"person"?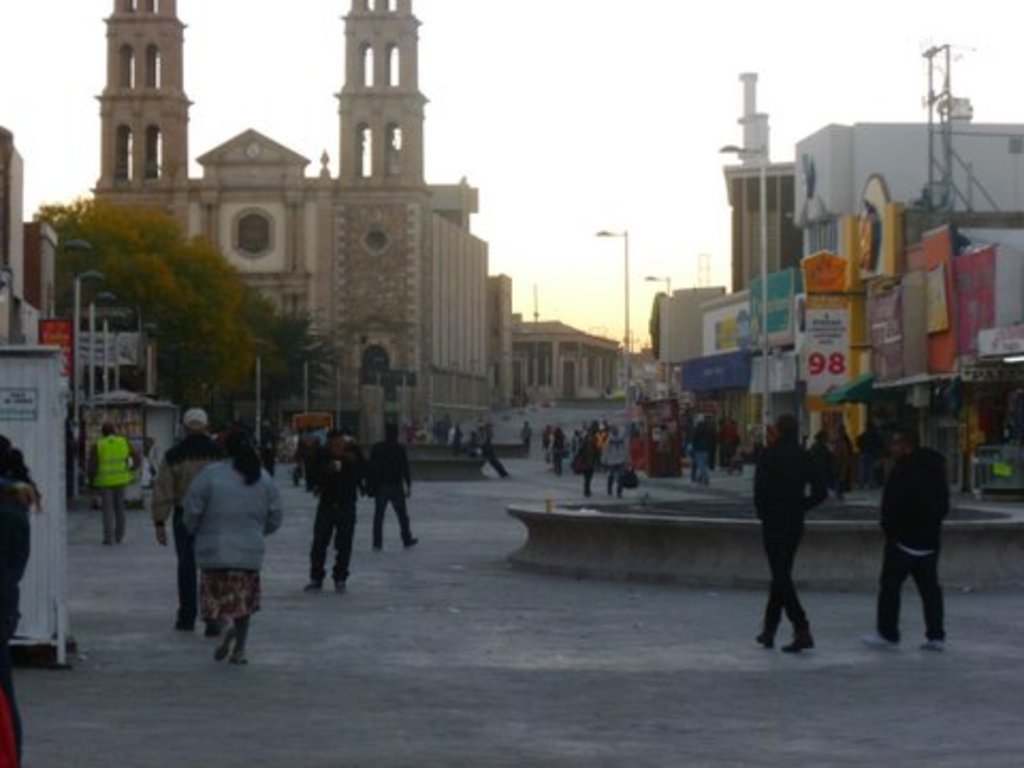
l=87, t=425, r=139, b=546
